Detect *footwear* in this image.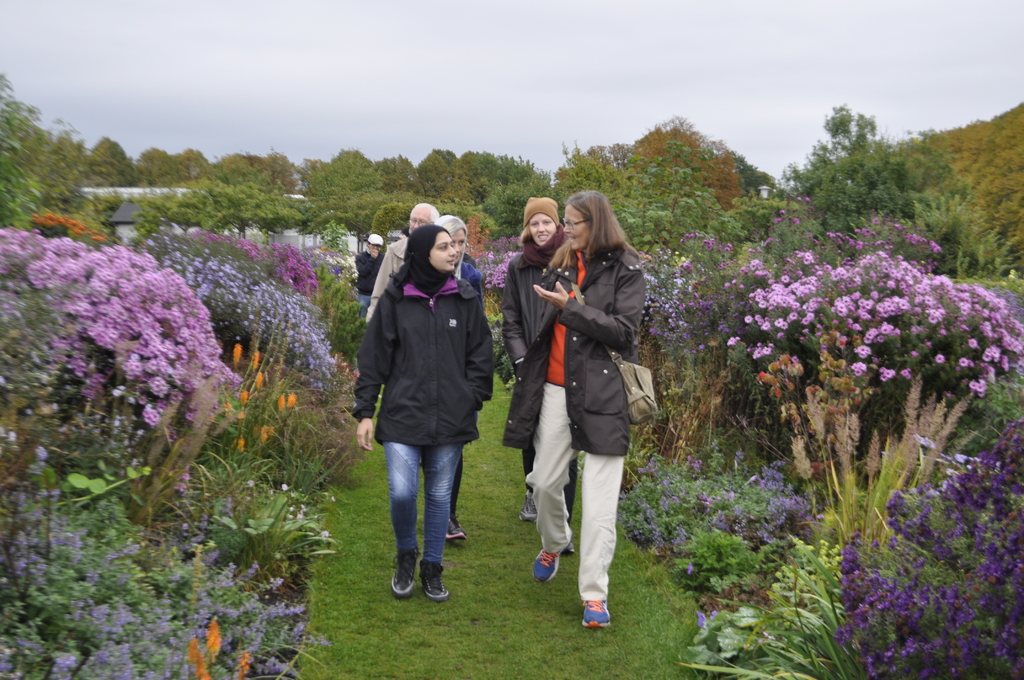
Detection: 444/519/467/542.
